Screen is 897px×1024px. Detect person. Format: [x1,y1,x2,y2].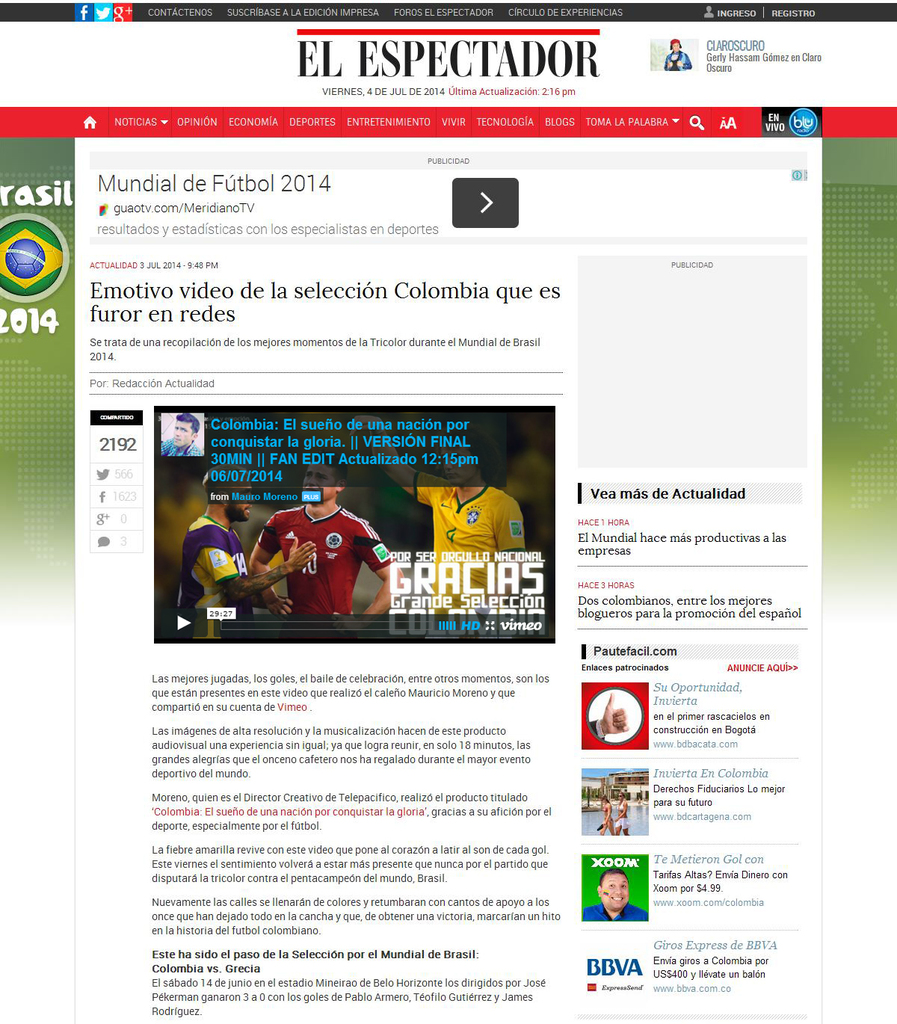
[591,792,613,844].
